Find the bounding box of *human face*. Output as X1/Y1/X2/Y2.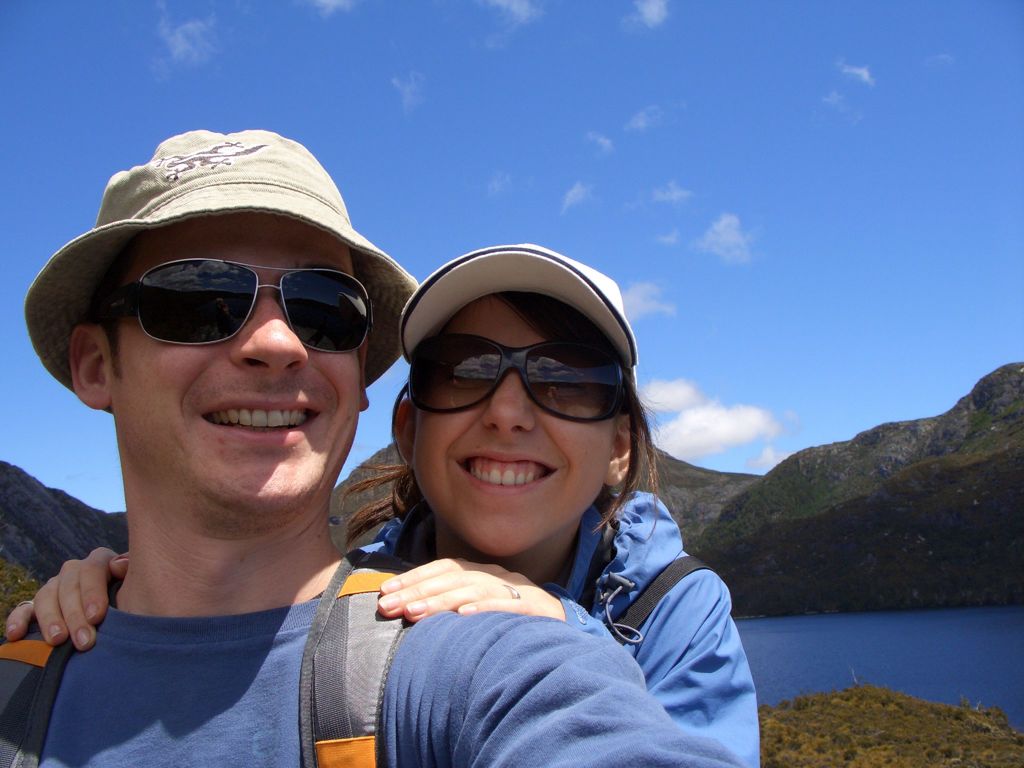
109/212/361/521.
